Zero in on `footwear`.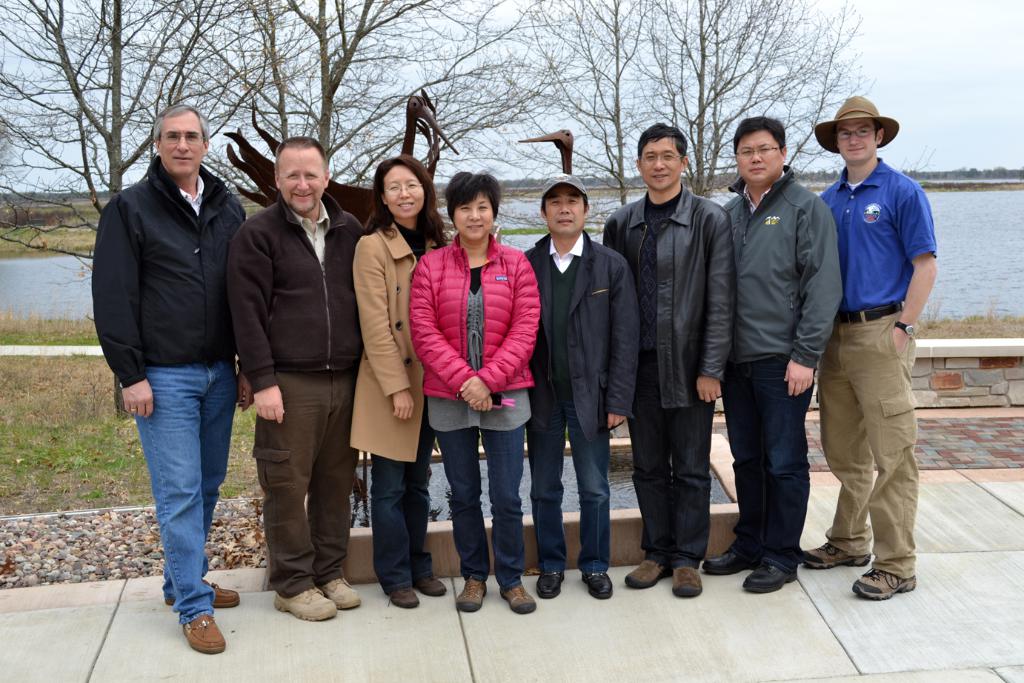
Zeroed in: left=798, top=539, right=872, bottom=565.
